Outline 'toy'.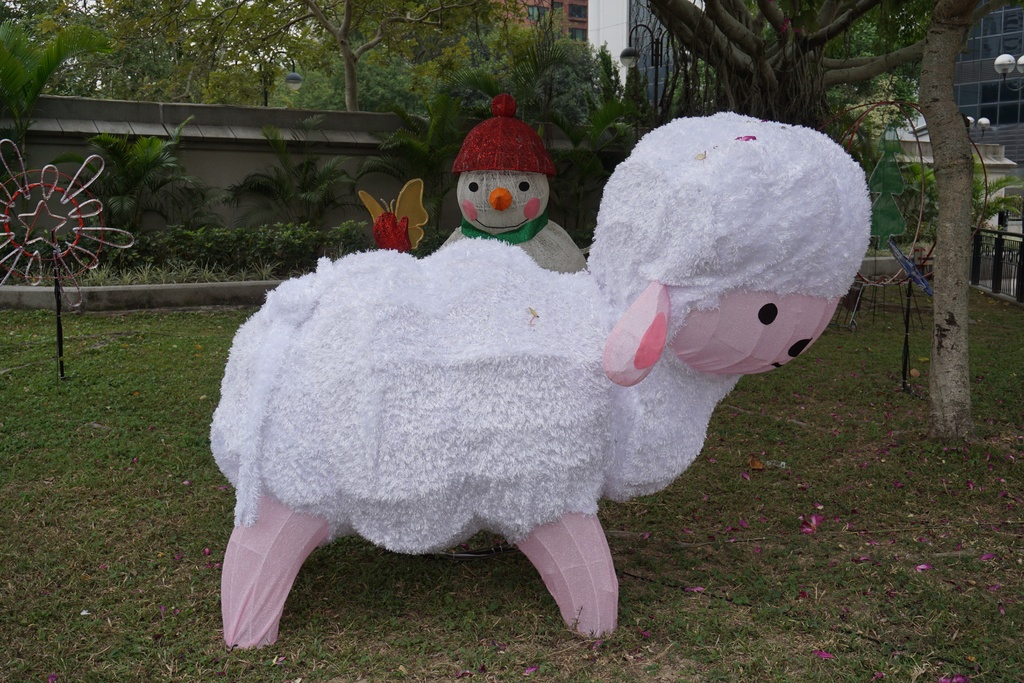
Outline: select_region(374, 95, 589, 274).
